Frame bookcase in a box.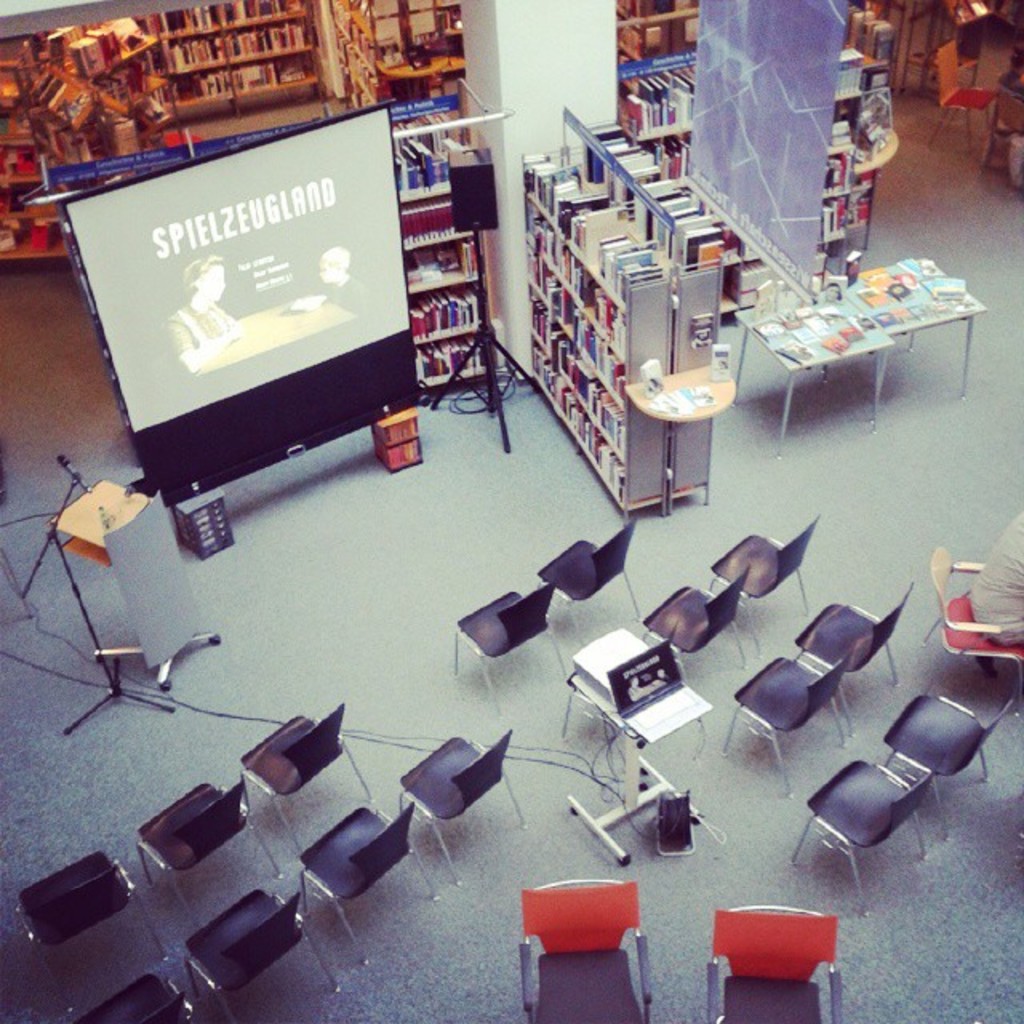
(2,10,190,269).
